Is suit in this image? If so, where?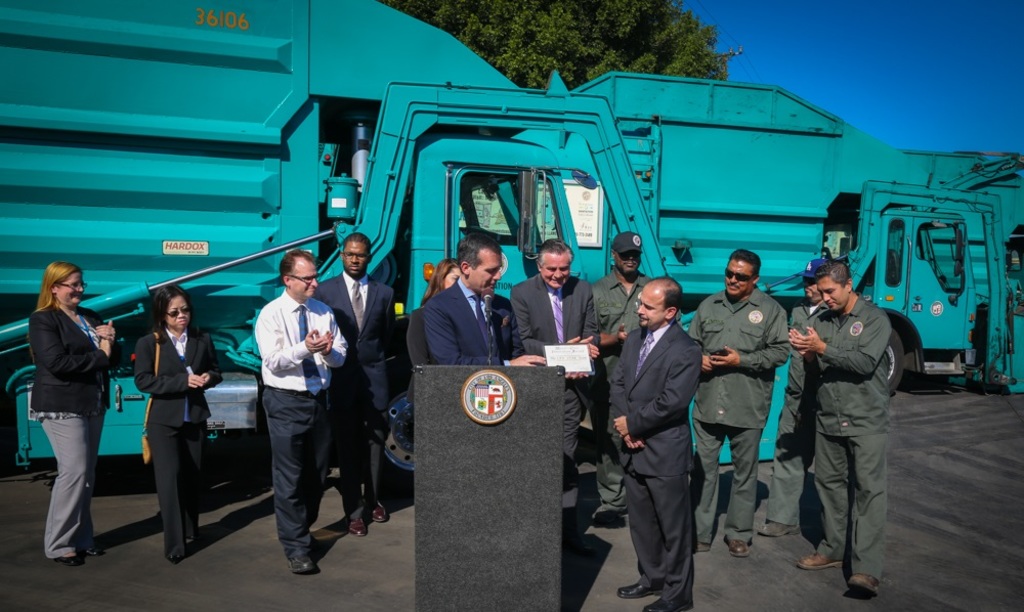
Yes, at 603,274,712,600.
